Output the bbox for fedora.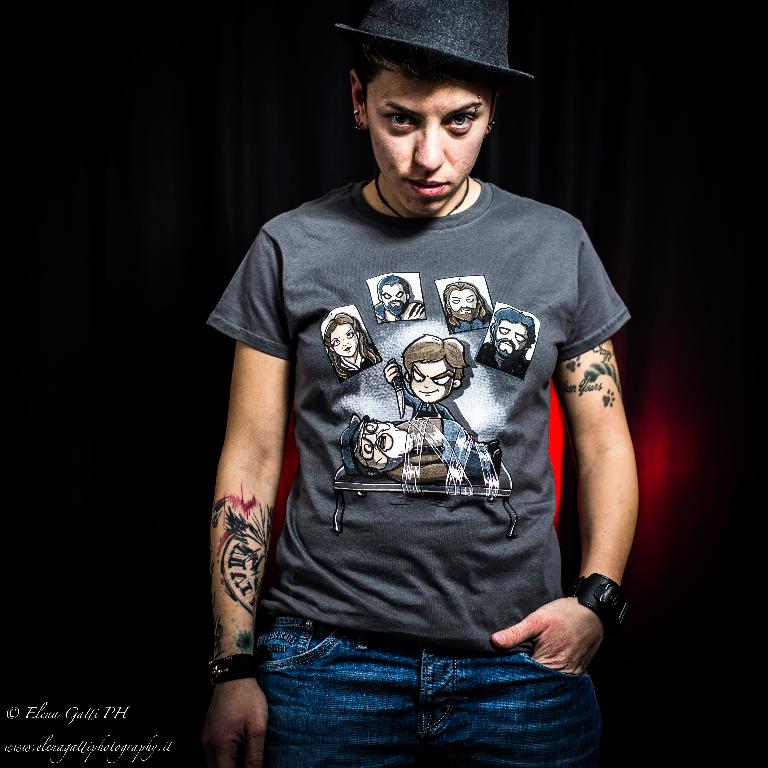
crop(330, 0, 524, 92).
